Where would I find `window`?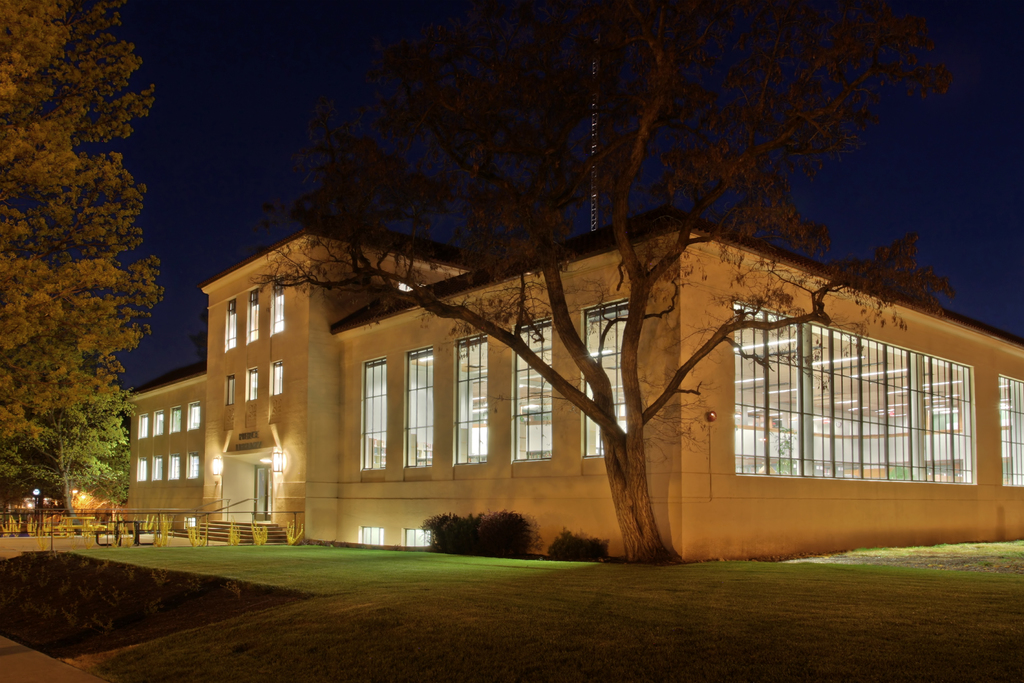
At [449, 331, 492, 457].
